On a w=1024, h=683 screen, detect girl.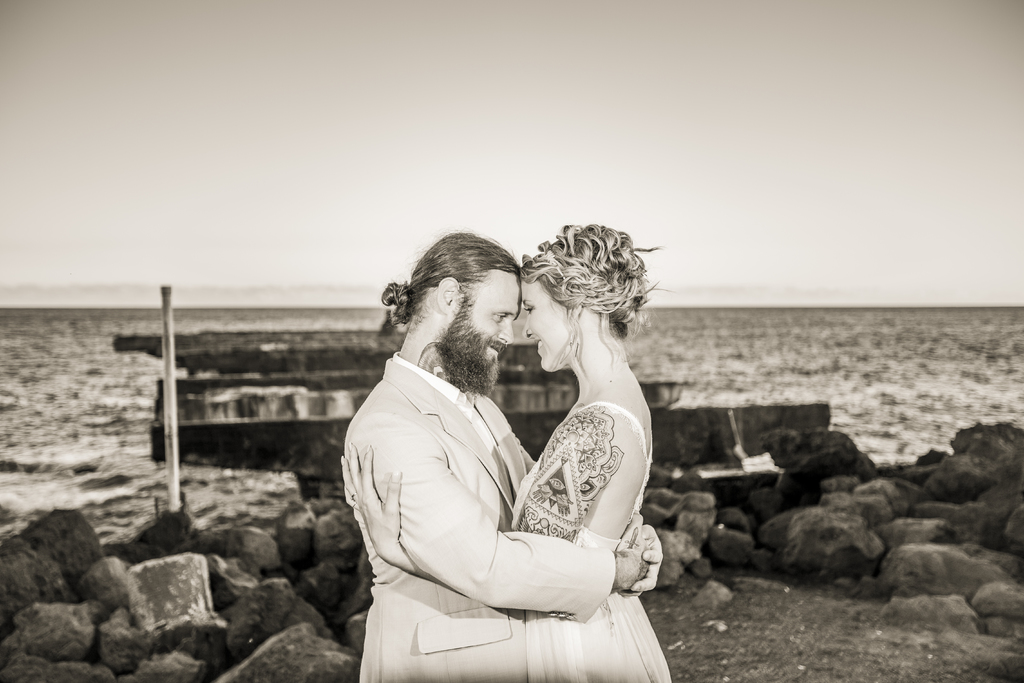
Rect(345, 223, 670, 682).
